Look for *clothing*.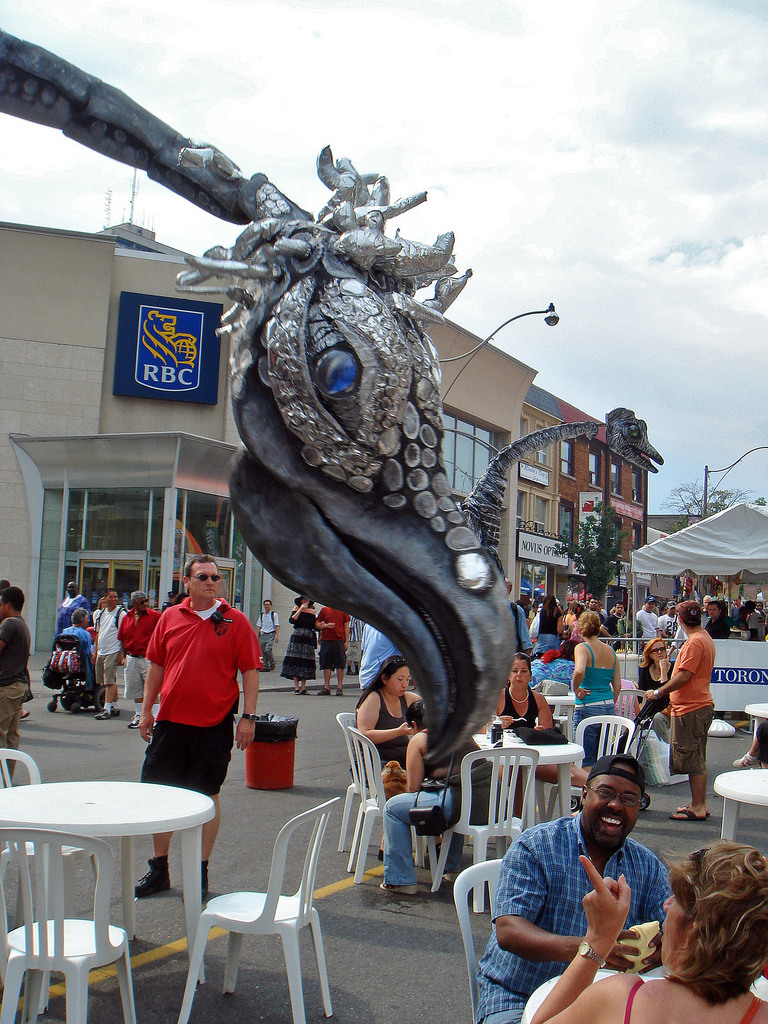
Found: rect(499, 682, 541, 727).
